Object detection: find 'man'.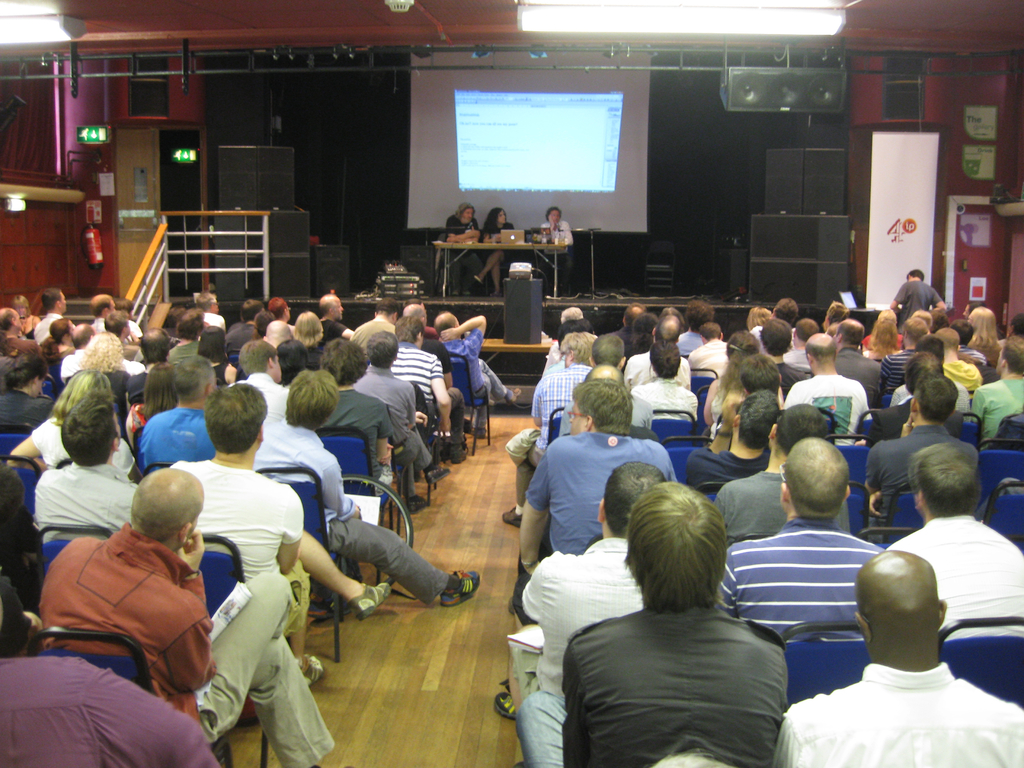
0 305 44 351.
